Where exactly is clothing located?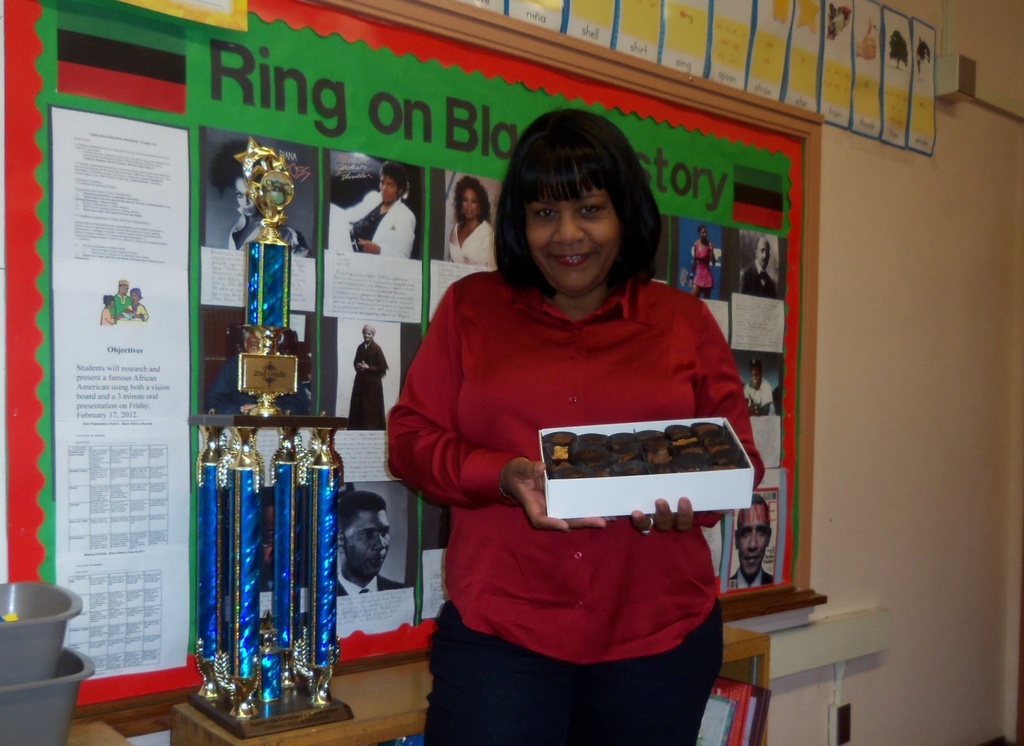
Its bounding box is bbox(451, 219, 495, 264).
